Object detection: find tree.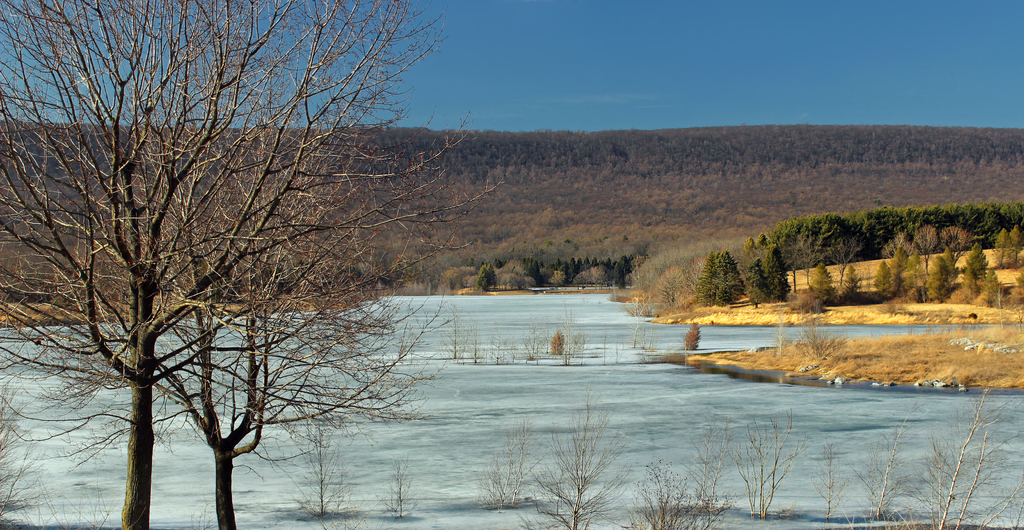
<box>569,268,591,289</box>.
